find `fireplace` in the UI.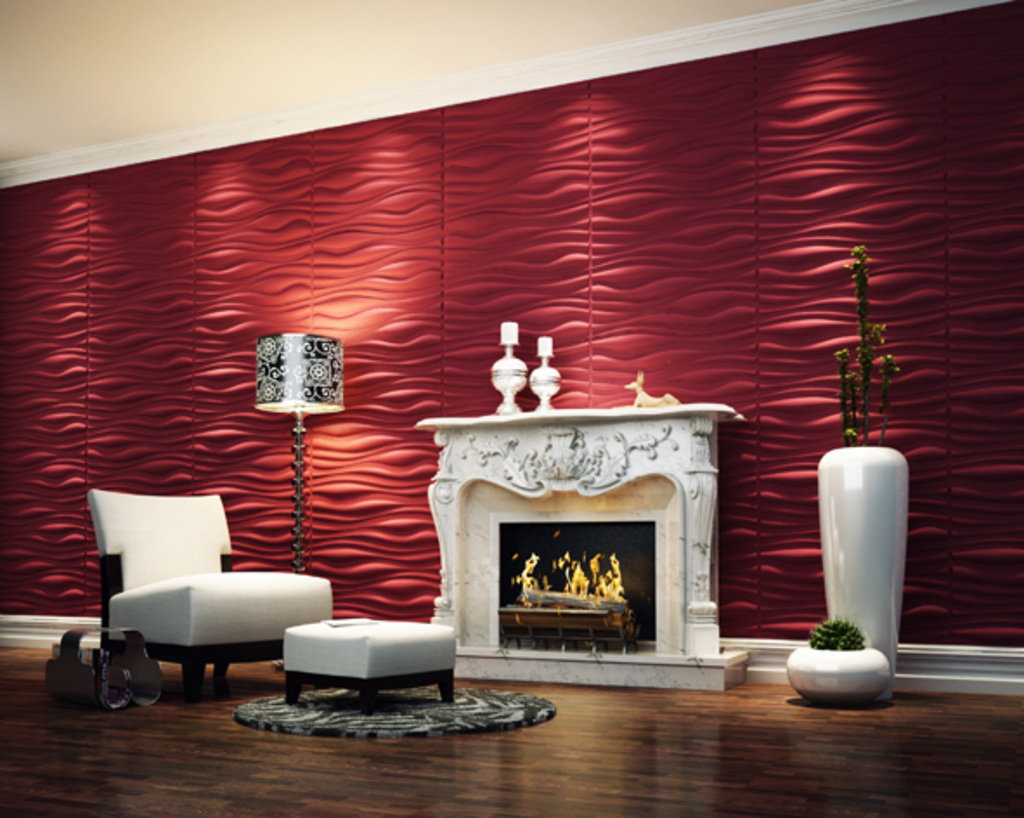
UI element at left=414, top=406, right=750, bottom=697.
